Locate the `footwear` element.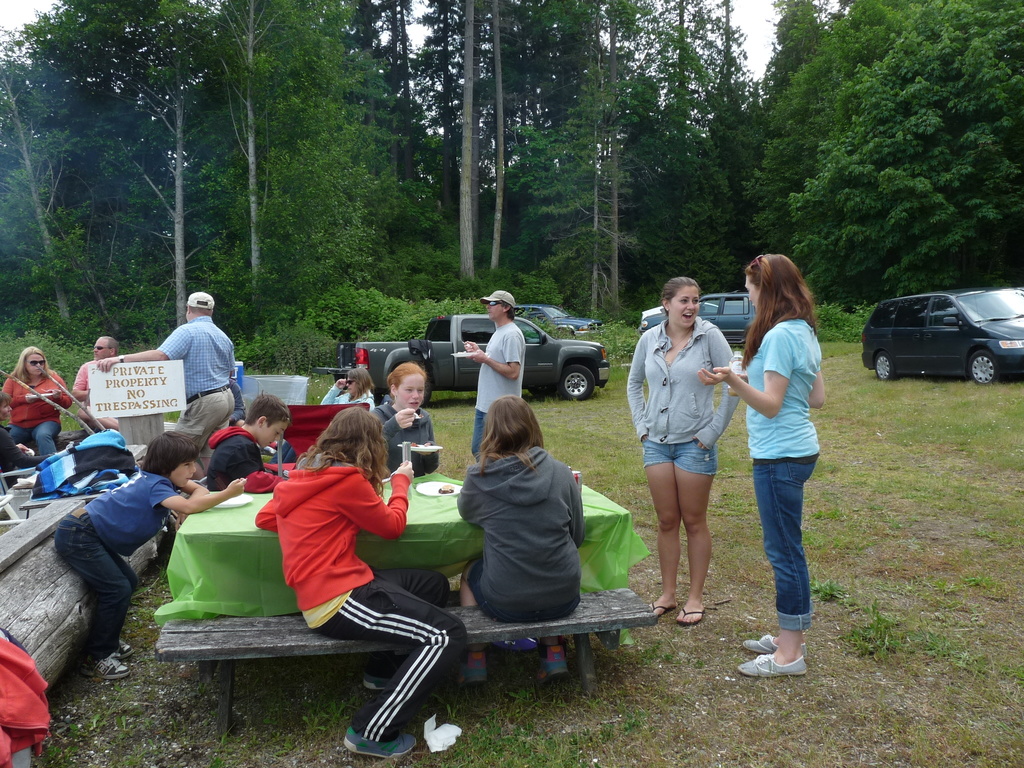
Element bbox: x1=683, y1=601, x2=703, y2=626.
